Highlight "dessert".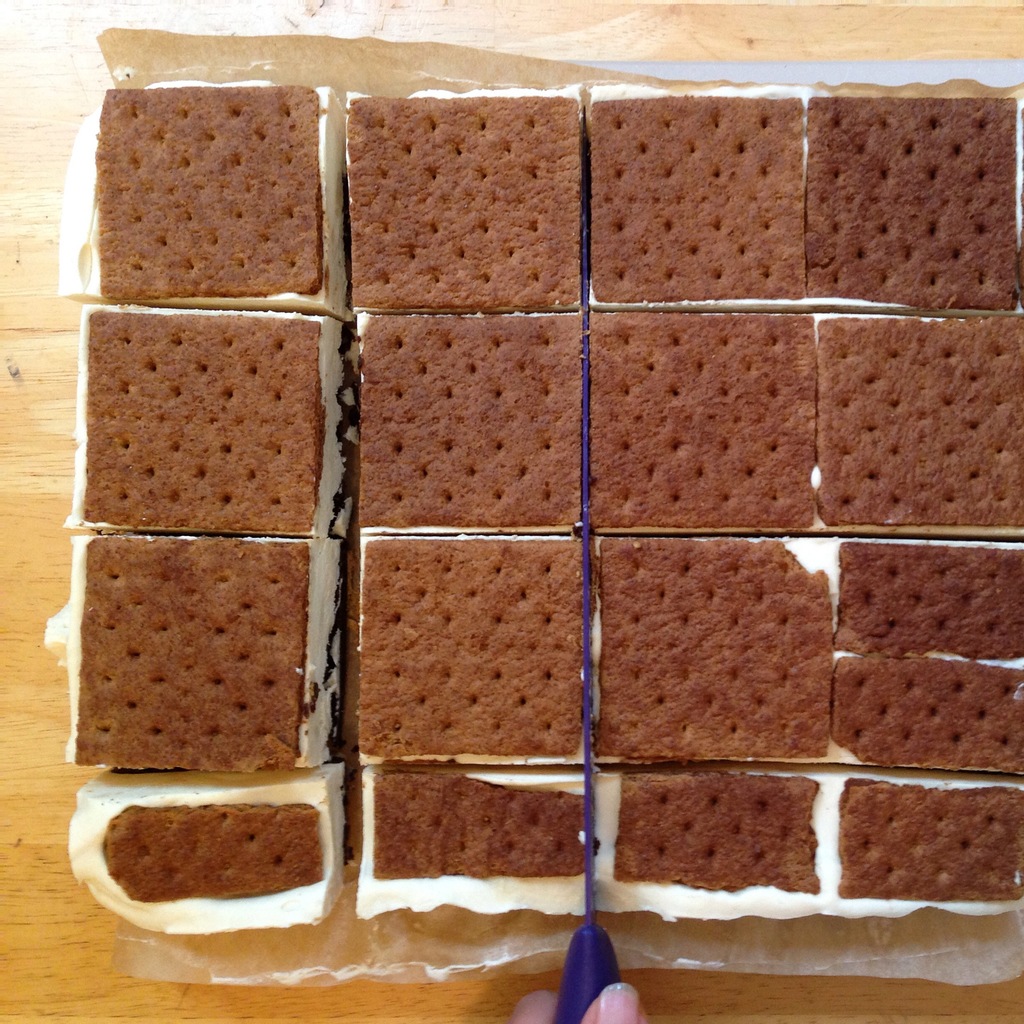
Highlighted region: x1=841 y1=538 x2=1023 y2=767.
